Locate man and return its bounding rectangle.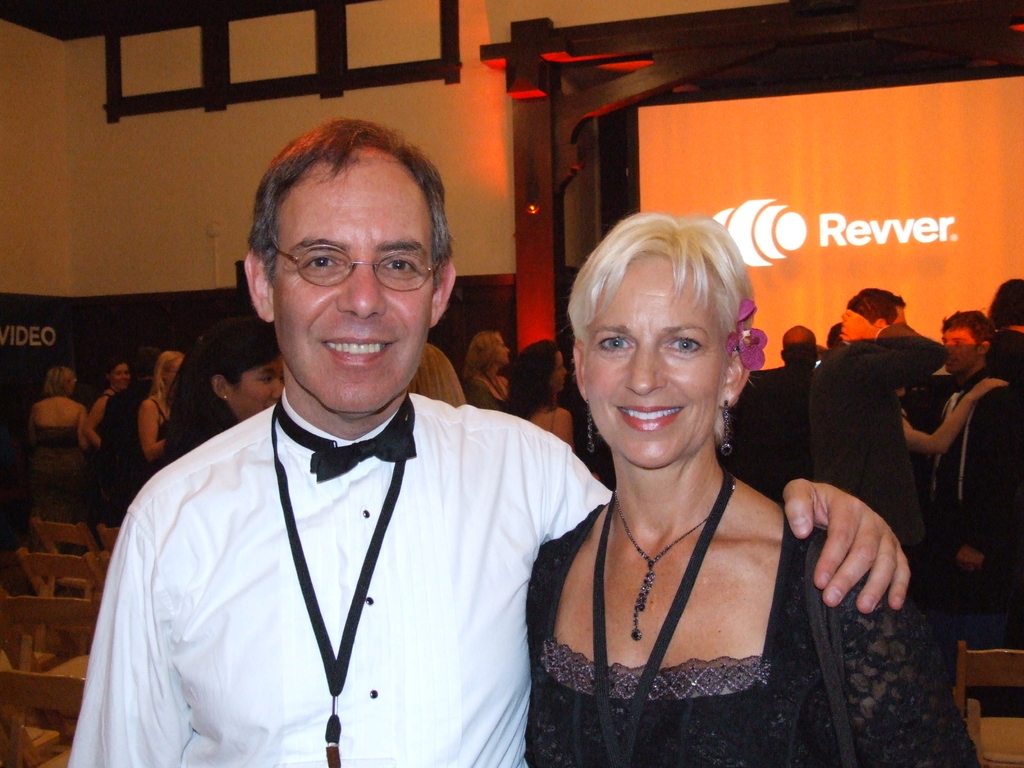
x1=728 y1=323 x2=824 y2=504.
